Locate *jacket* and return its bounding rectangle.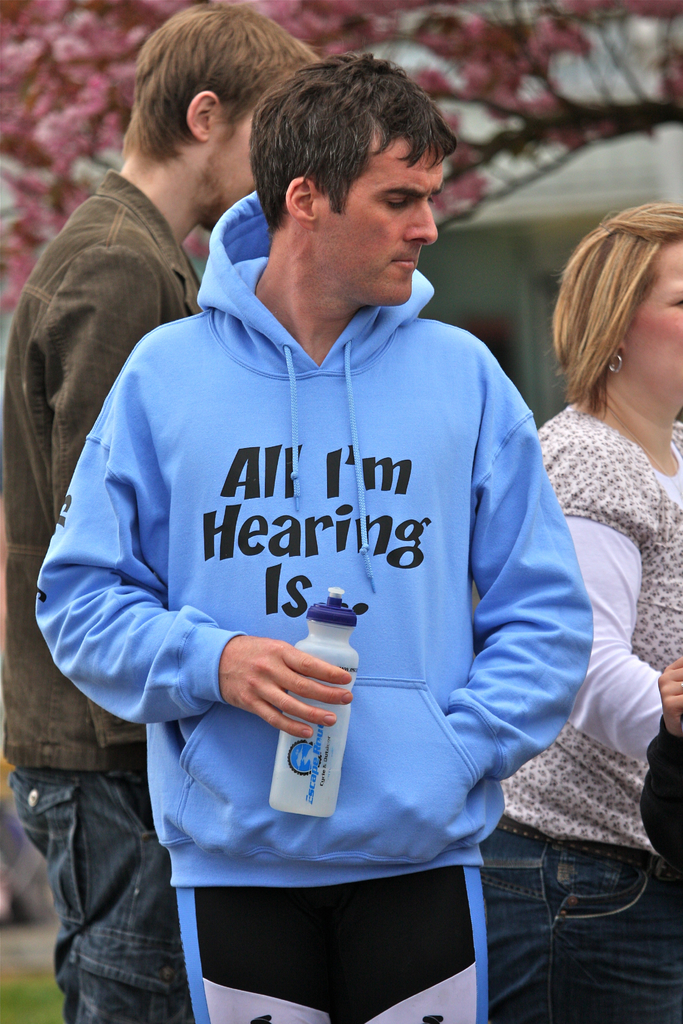
x1=0, y1=165, x2=204, y2=786.
